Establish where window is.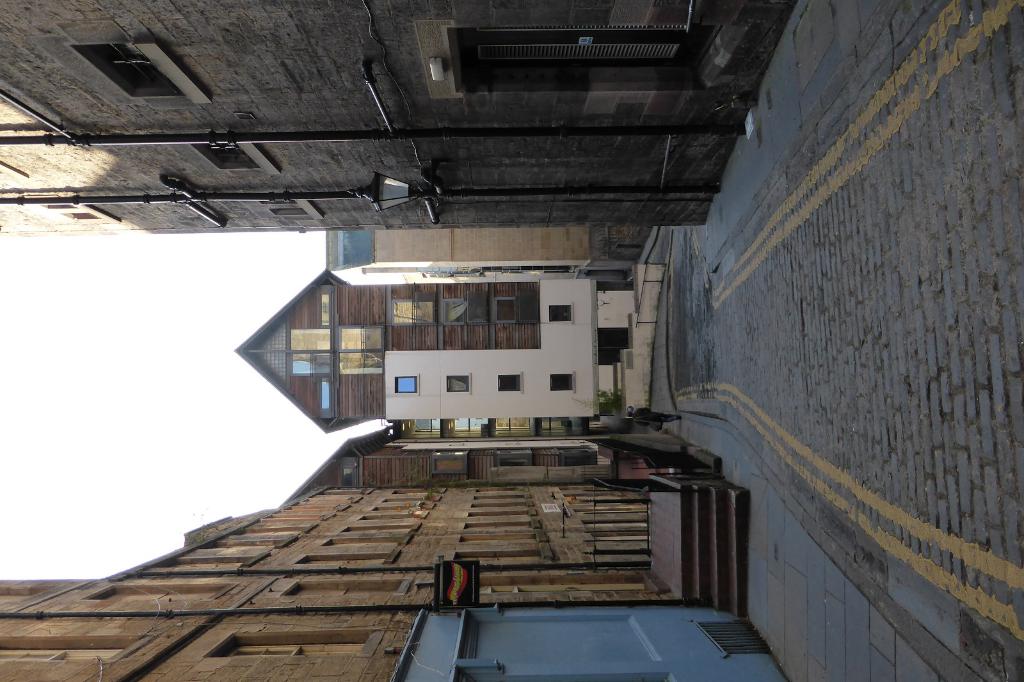
Established at pyautogui.locateOnScreen(189, 141, 261, 170).
